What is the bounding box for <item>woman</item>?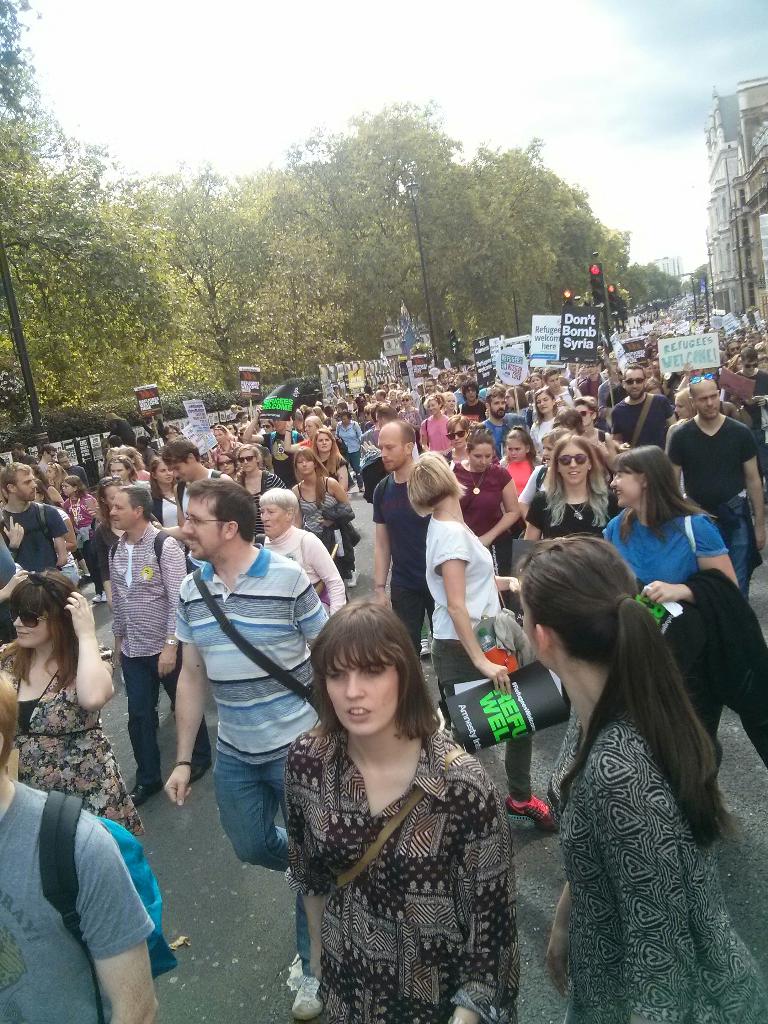
box(254, 486, 347, 618).
